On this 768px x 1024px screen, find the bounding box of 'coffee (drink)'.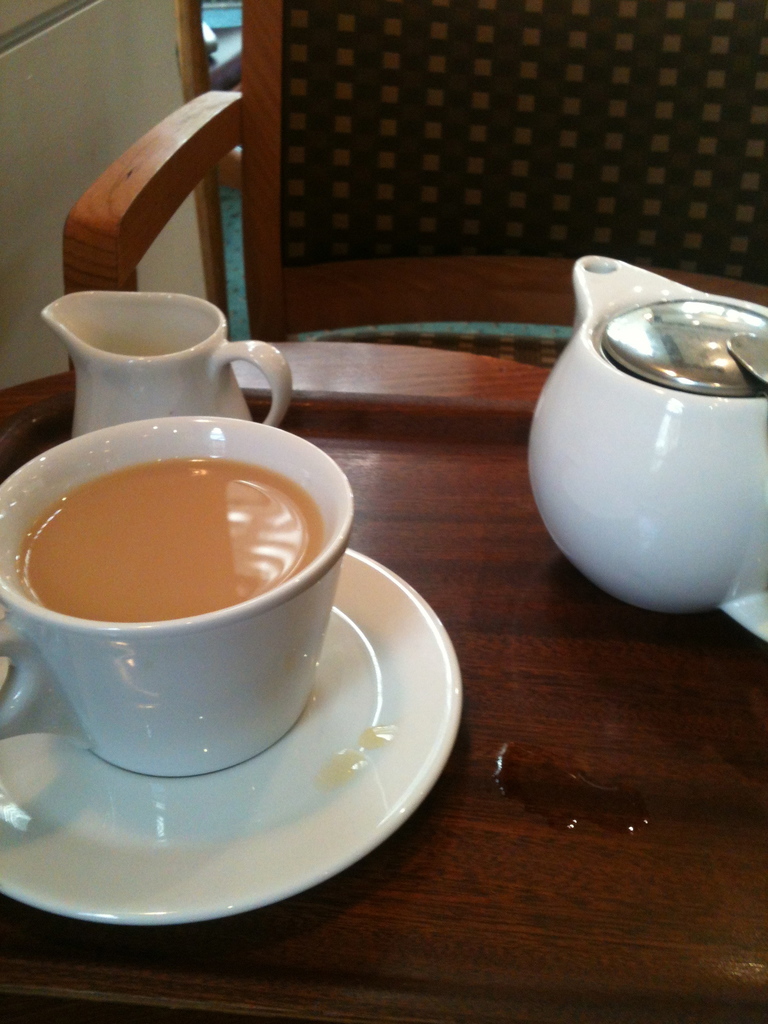
Bounding box: Rect(12, 440, 315, 610).
